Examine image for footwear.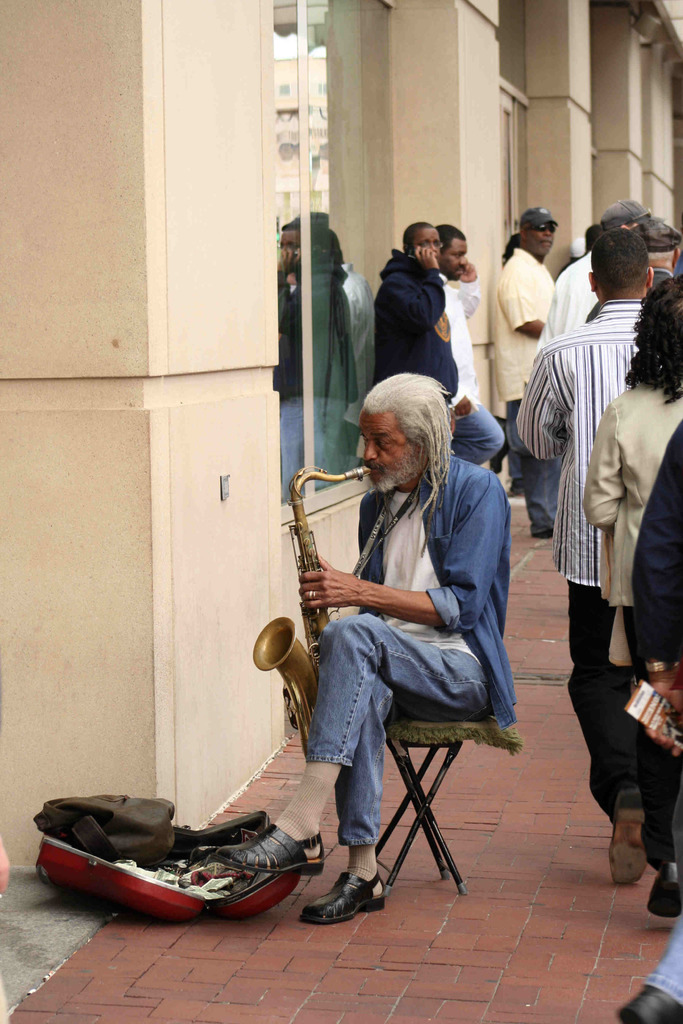
Examination result: Rect(308, 867, 390, 928).
